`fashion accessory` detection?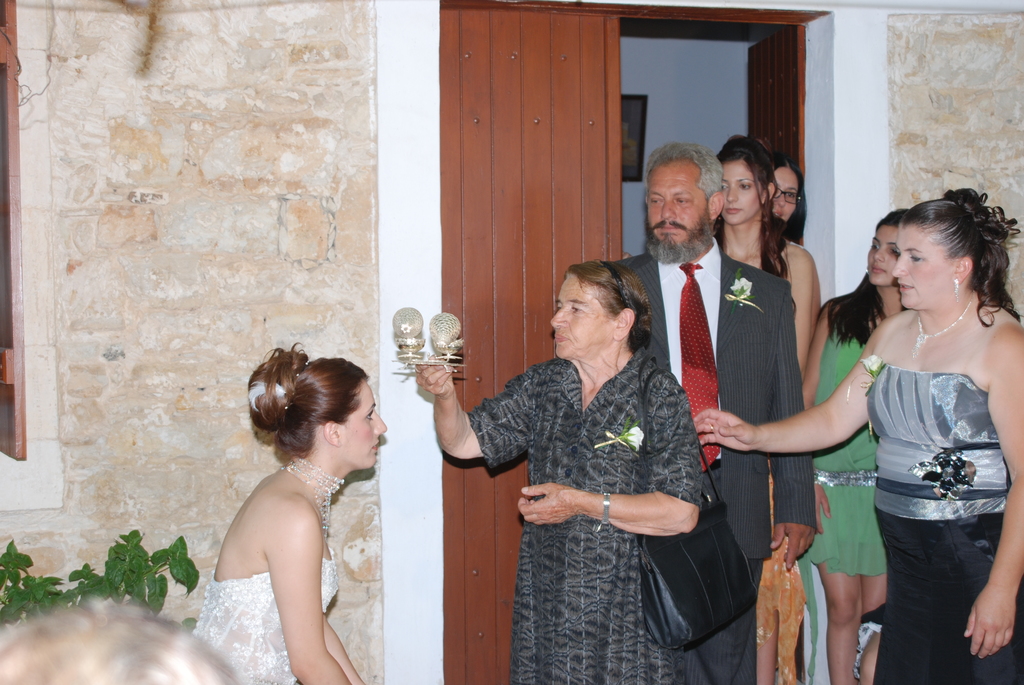
{"x1": 280, "y1": 455, "x2": 346, "y2": 531}
